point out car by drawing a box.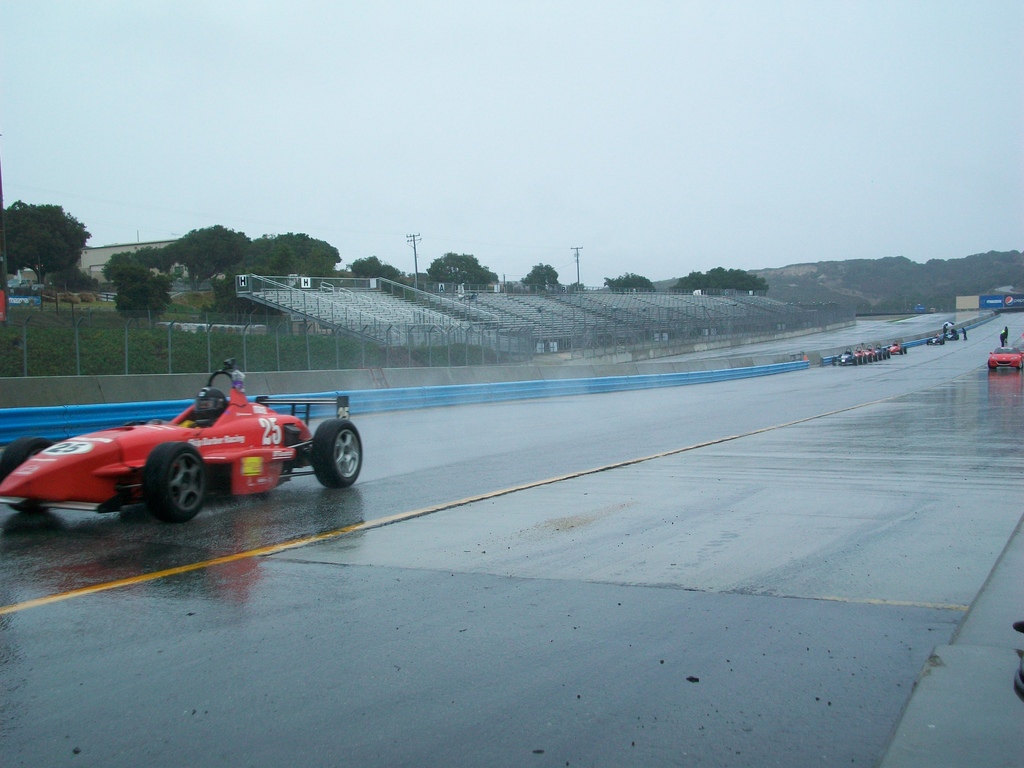
13 376 369 527.
